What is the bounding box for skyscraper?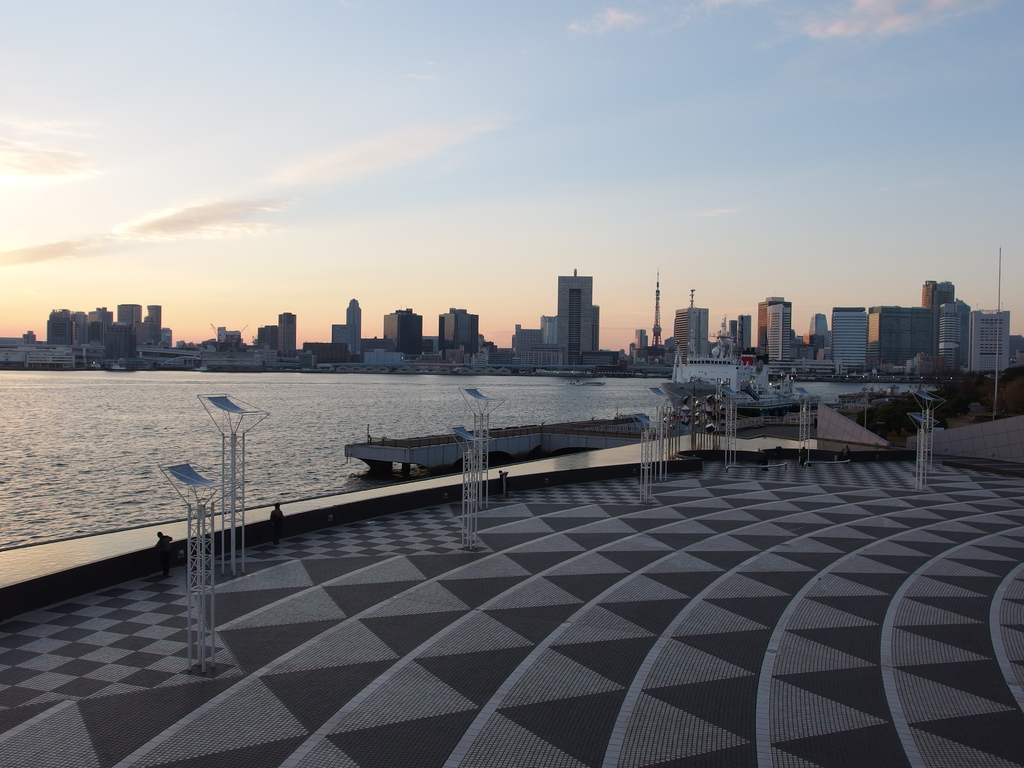
[left=540, top=316, right=557, bottom=350].
